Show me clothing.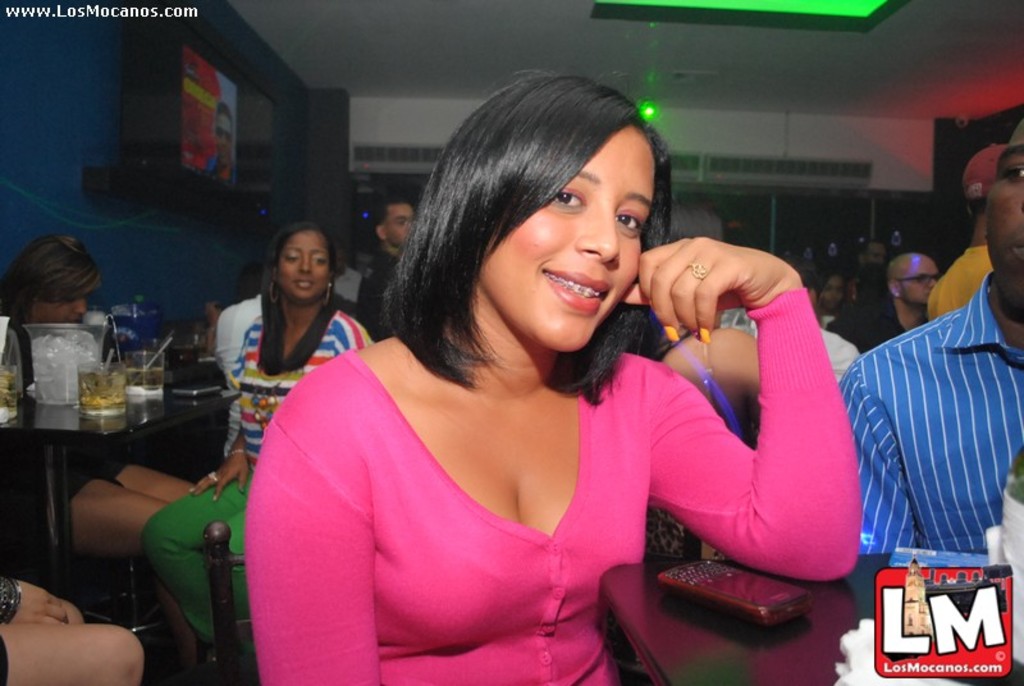
clothing is here: <bbox>356, 251, 393, 337</bbox>.
